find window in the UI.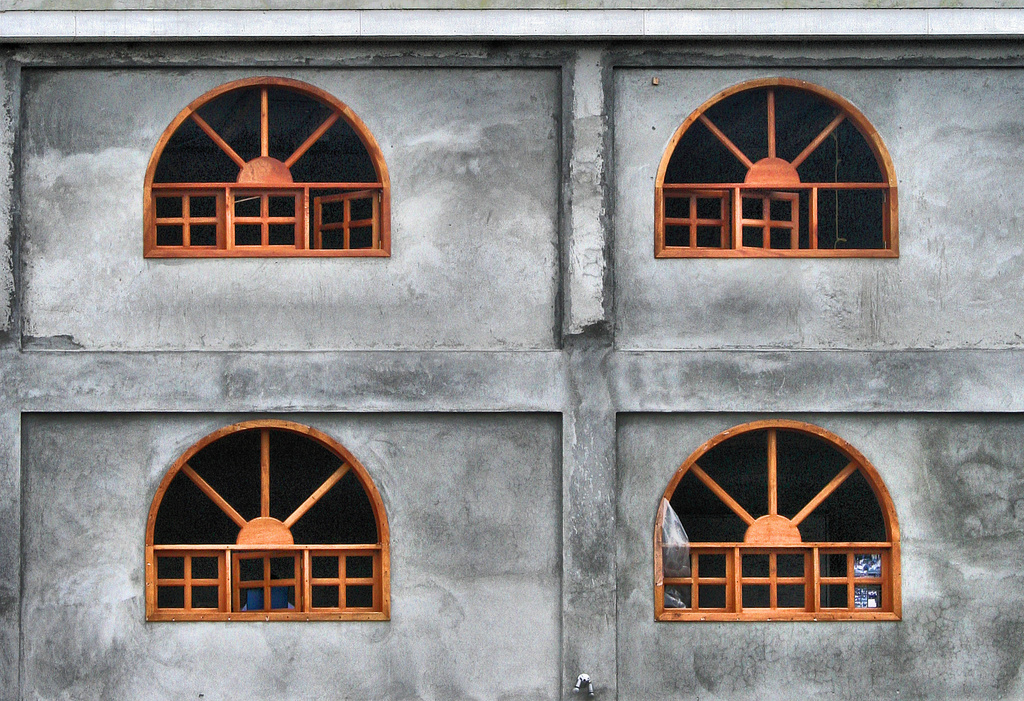
UI element at [left=145, top=419, right=393, bottom=622].
